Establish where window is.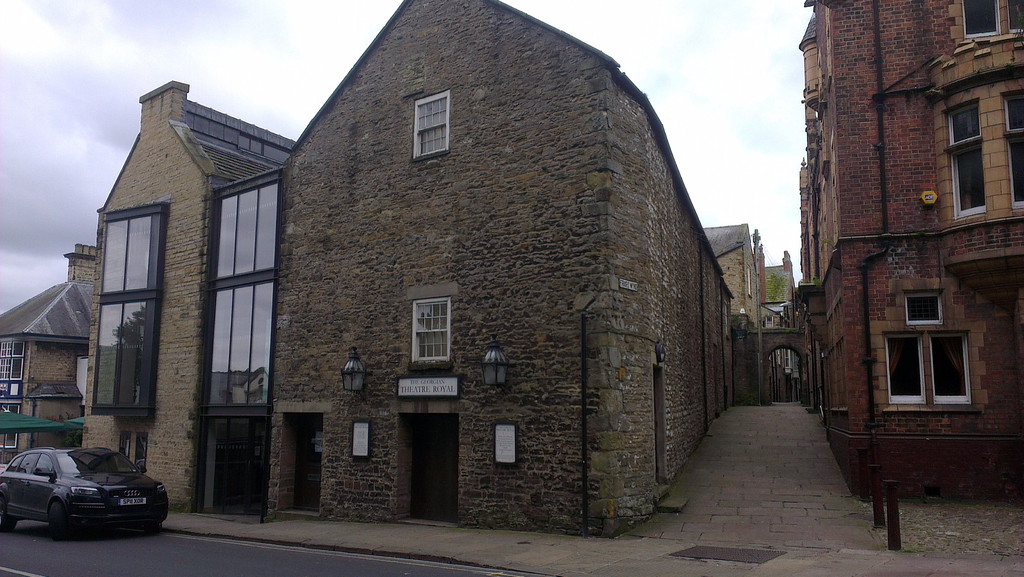
Established at bbox=(951, 93, 981, 215).
